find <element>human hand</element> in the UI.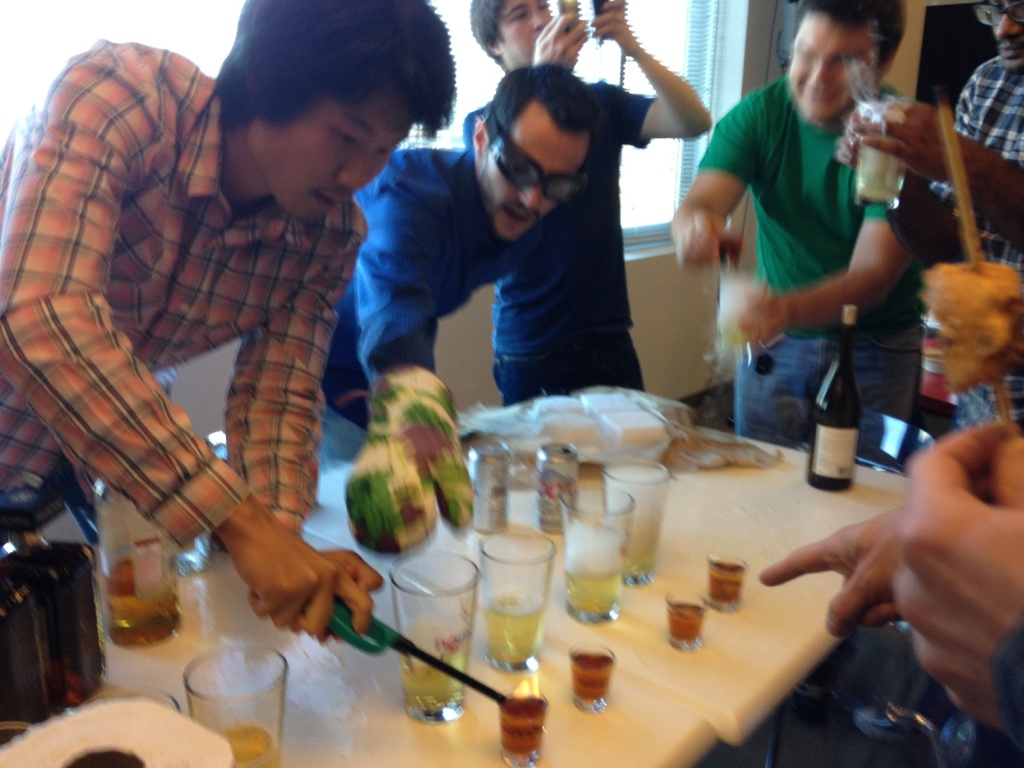
UI element at rect(832, 109, 861, 171).
